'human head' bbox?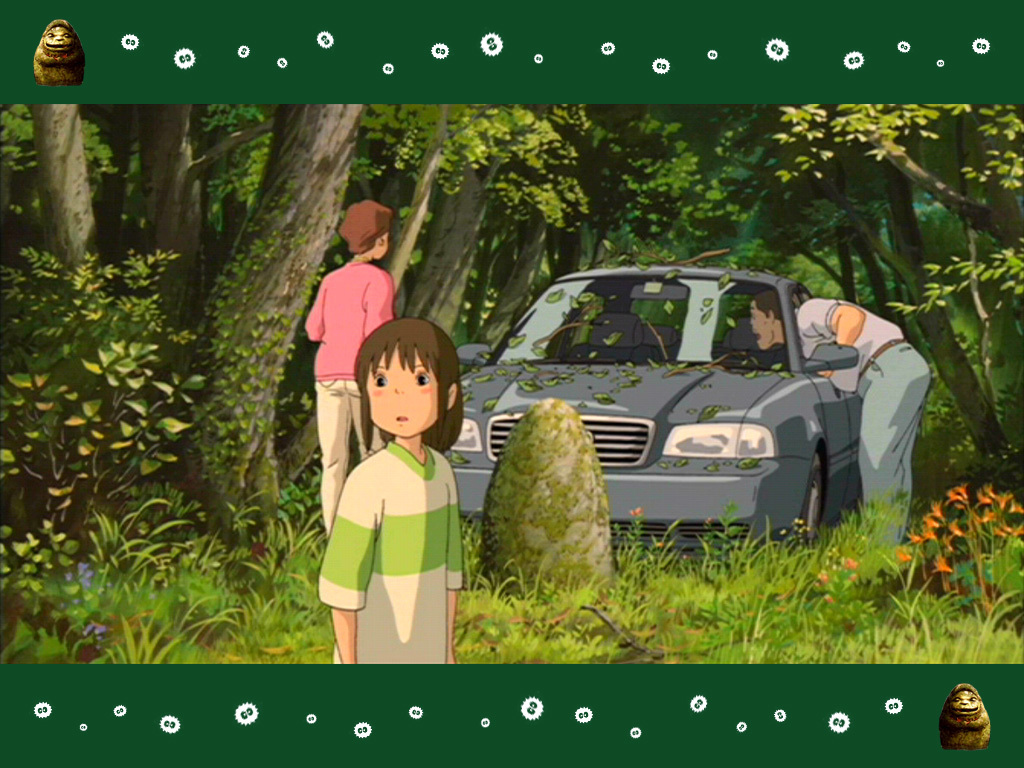
locate(747, 288, 786, 351)
